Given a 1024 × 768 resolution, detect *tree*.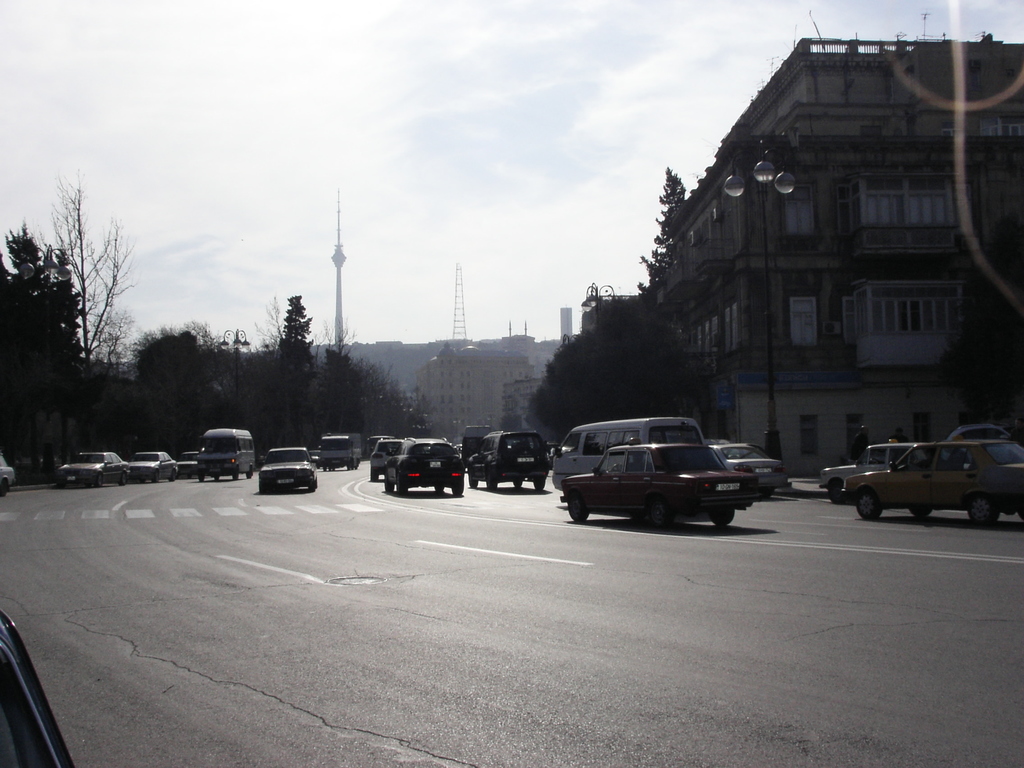
BBox(123, 316, 227, 460).
